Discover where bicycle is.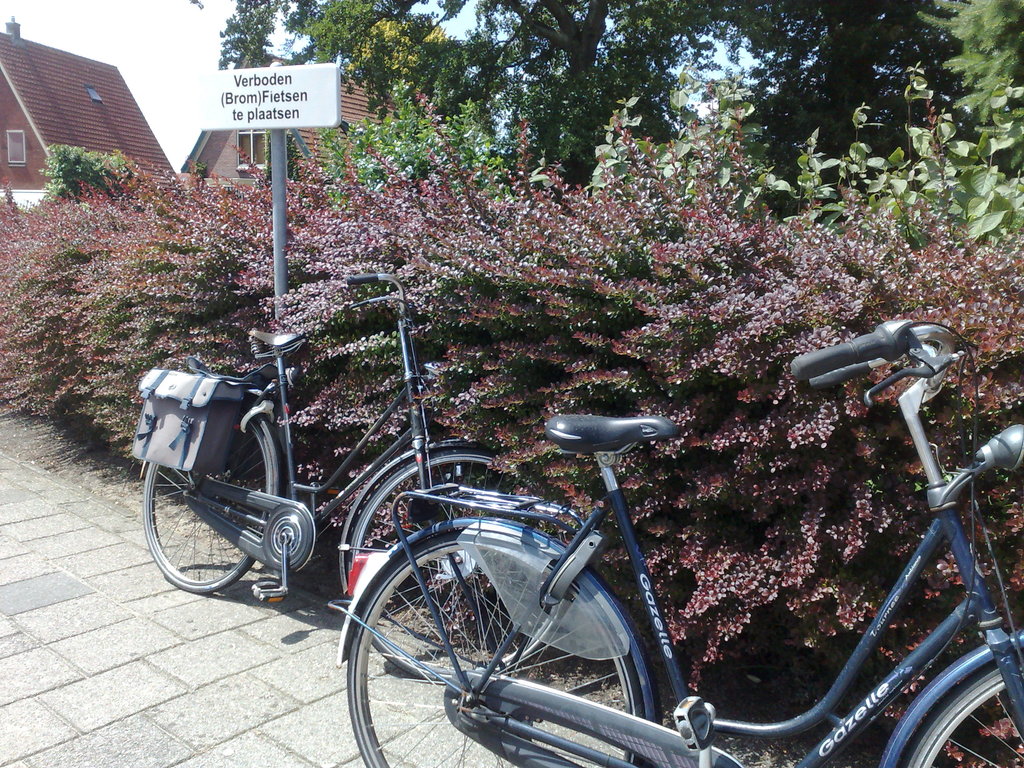
Discovered at crop(129, 269, 562, 691).
